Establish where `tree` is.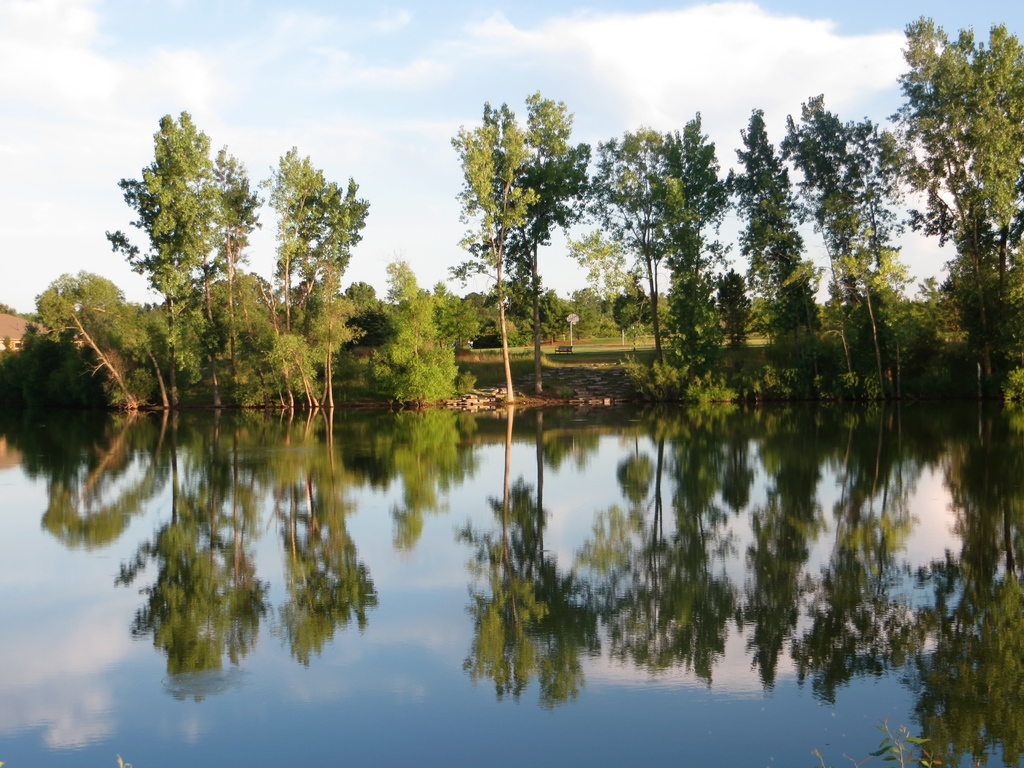
Established at 252, 143, 340, 332.
